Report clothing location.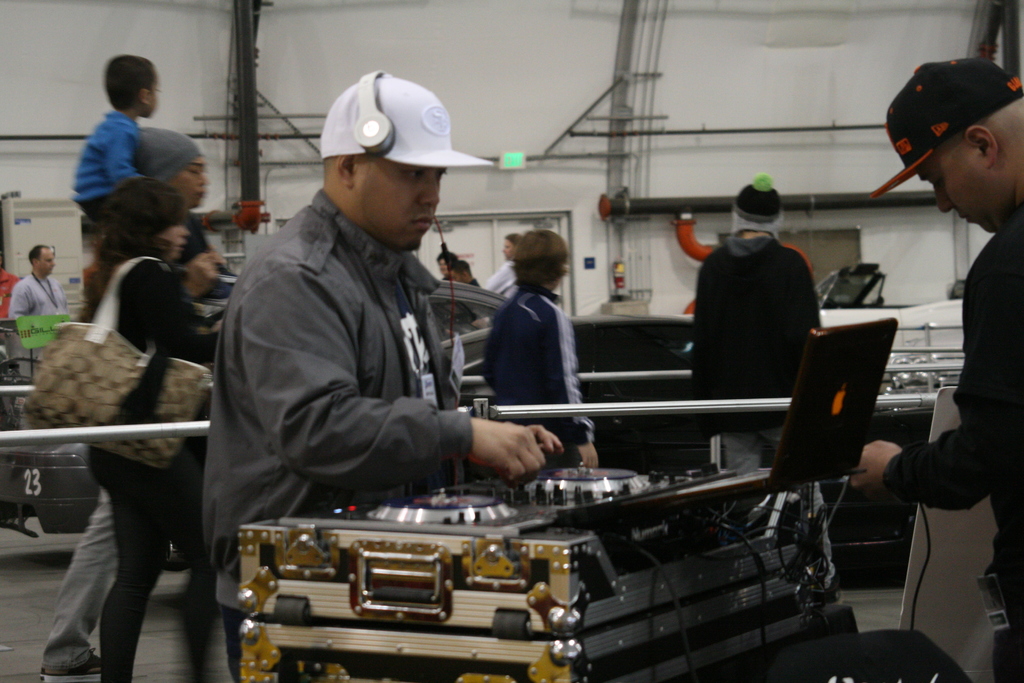
Report: Rect(468, 274, 478, 288).
